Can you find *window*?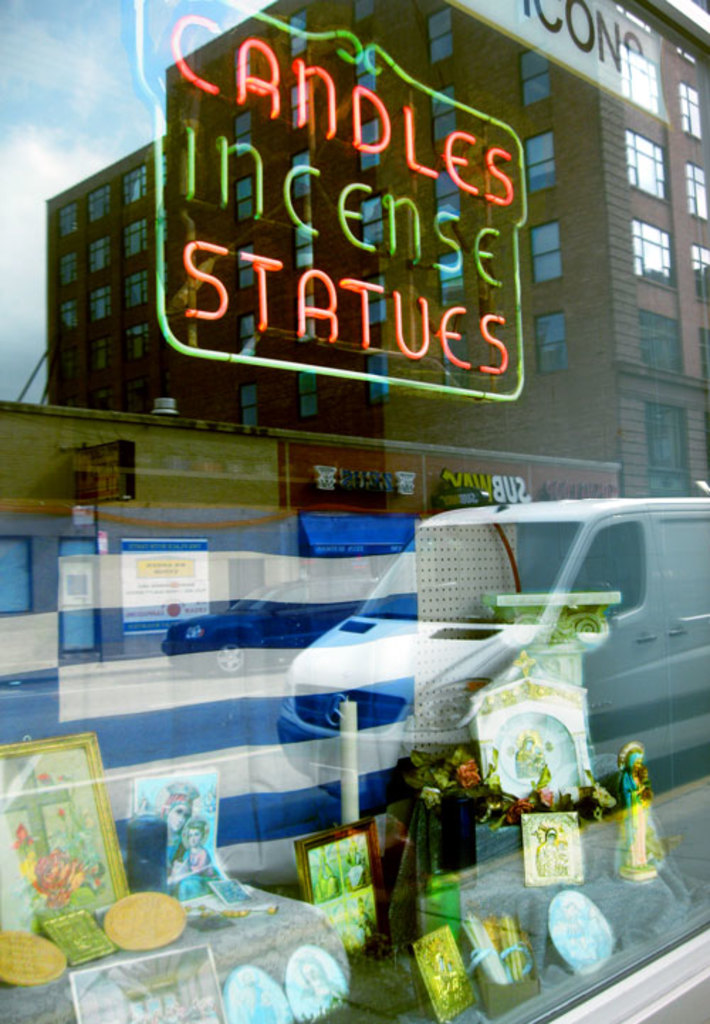
Yes, bounding box: 61/251/81/290.
